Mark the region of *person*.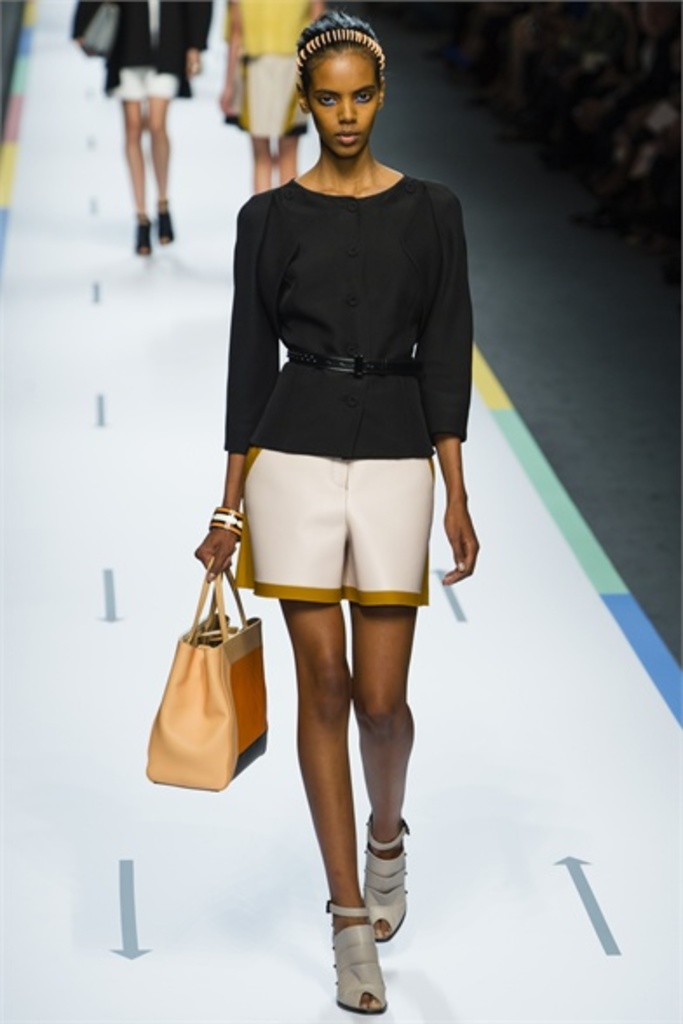
Region: <bbox>73, 0, 221, 256</bbox>.
